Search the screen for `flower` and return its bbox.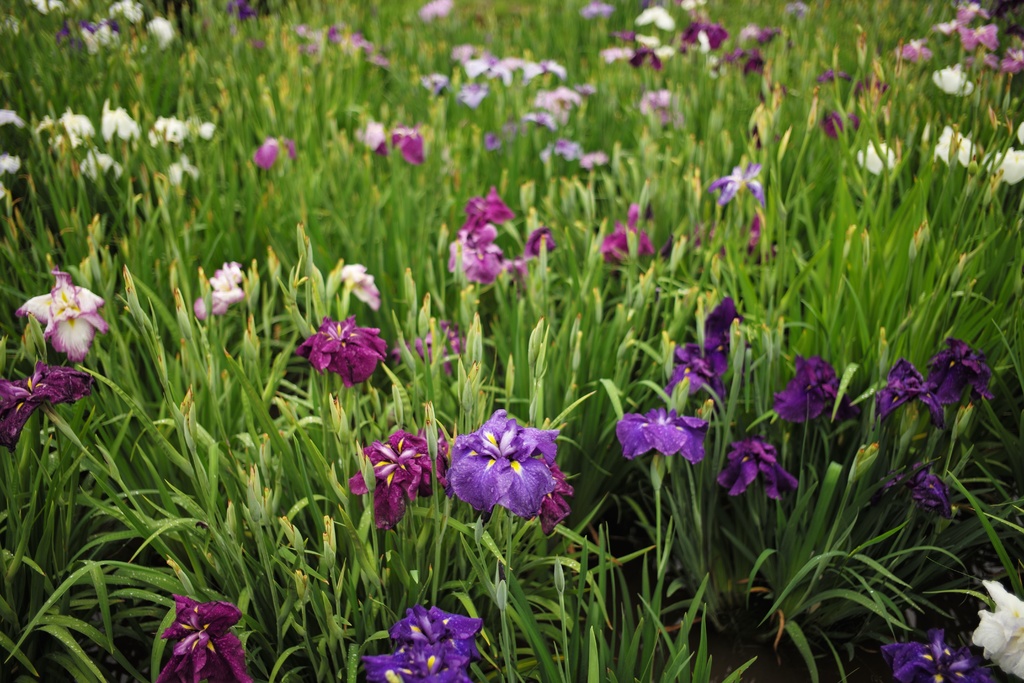
Found: [485, 129, 504, 147].
